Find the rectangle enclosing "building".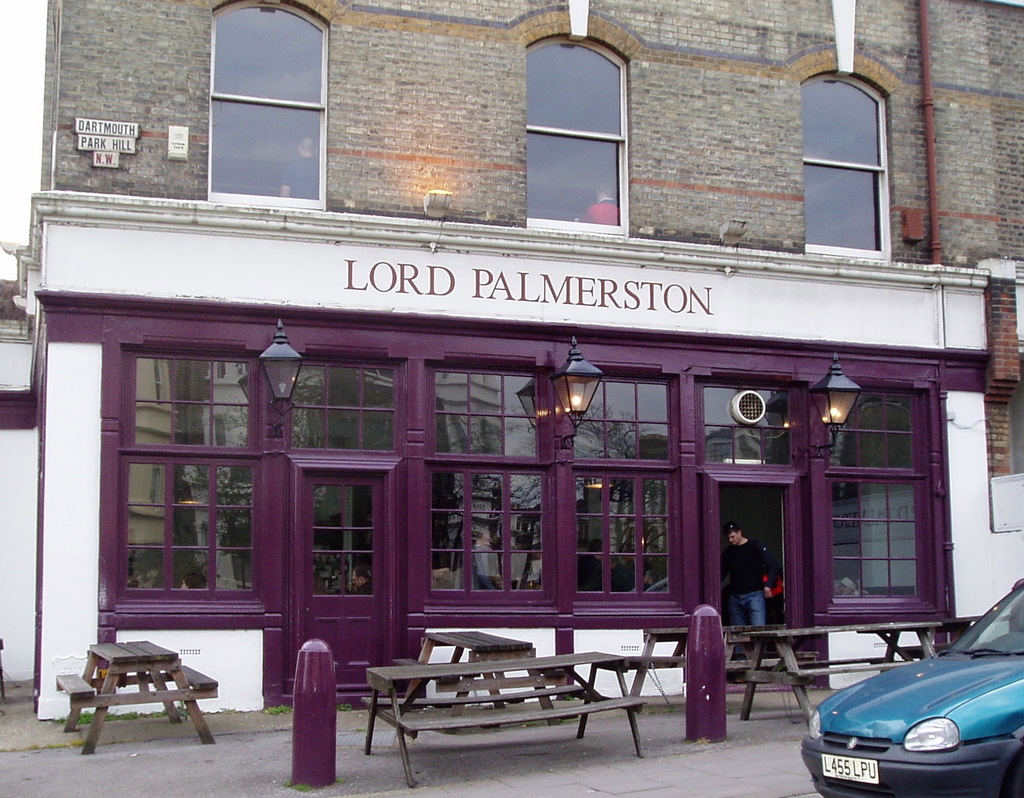
0 0 1023 719.
